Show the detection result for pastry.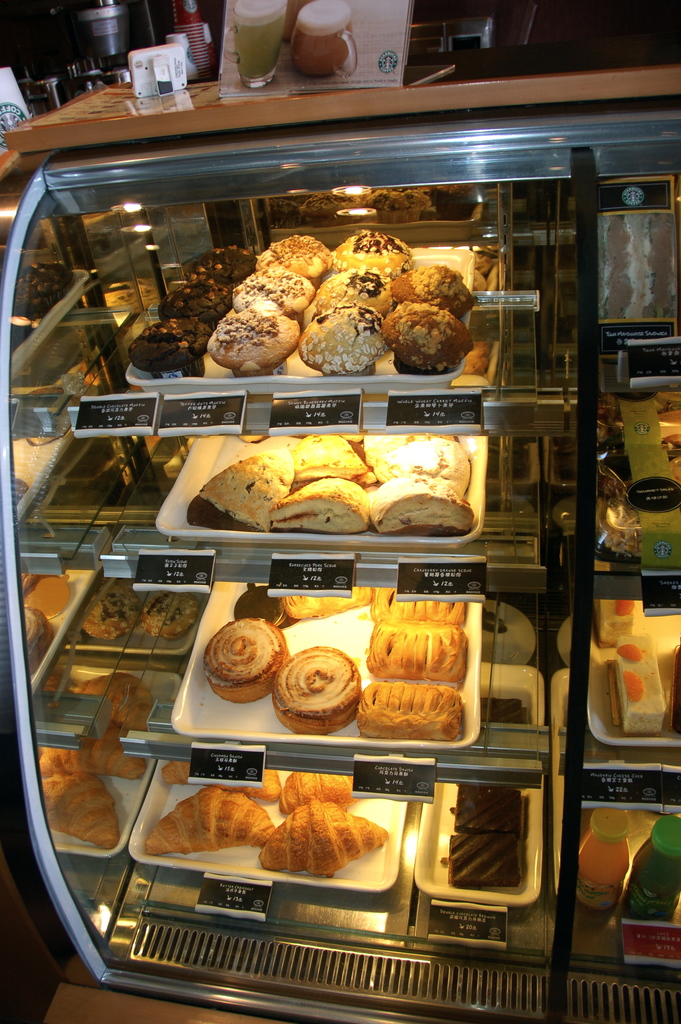
(205, 612, 296, 703).
